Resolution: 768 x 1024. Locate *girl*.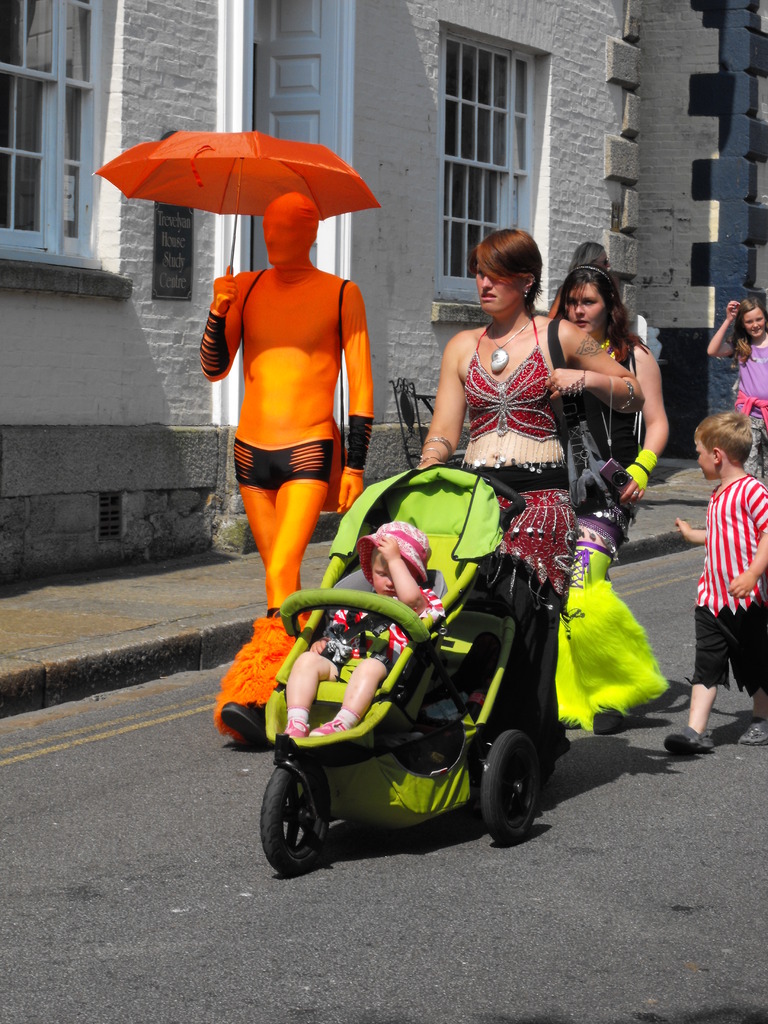
[x1=414, y1=230, x2=649, y2=588].
